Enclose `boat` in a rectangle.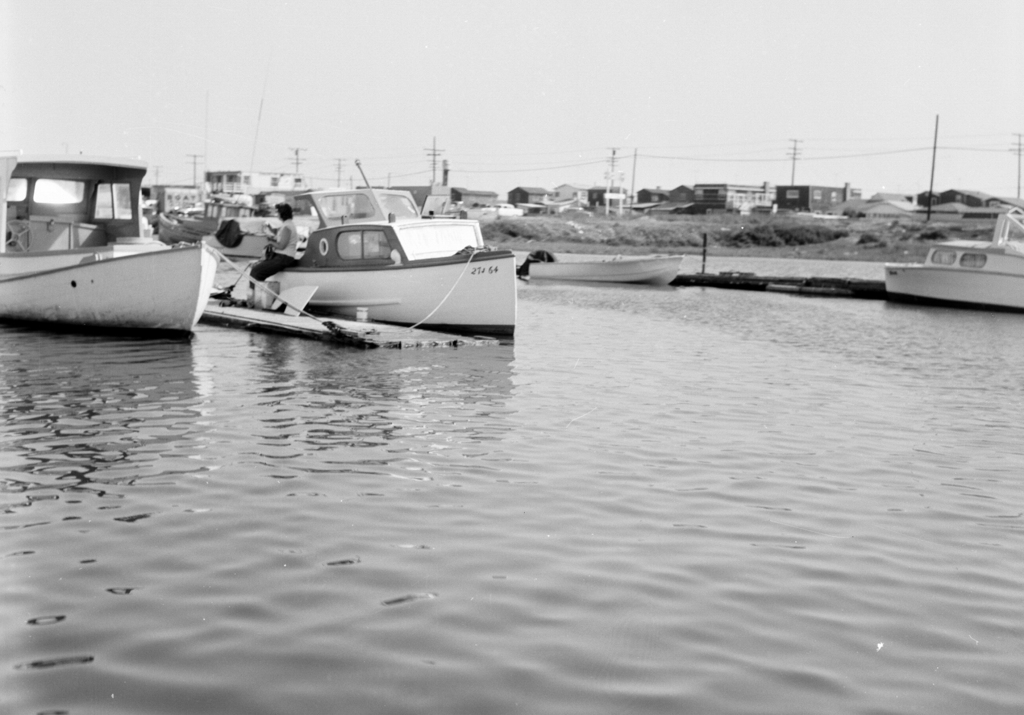
{"x1": 0, "y1": 150, "x2": 223, "y2": 337}.
